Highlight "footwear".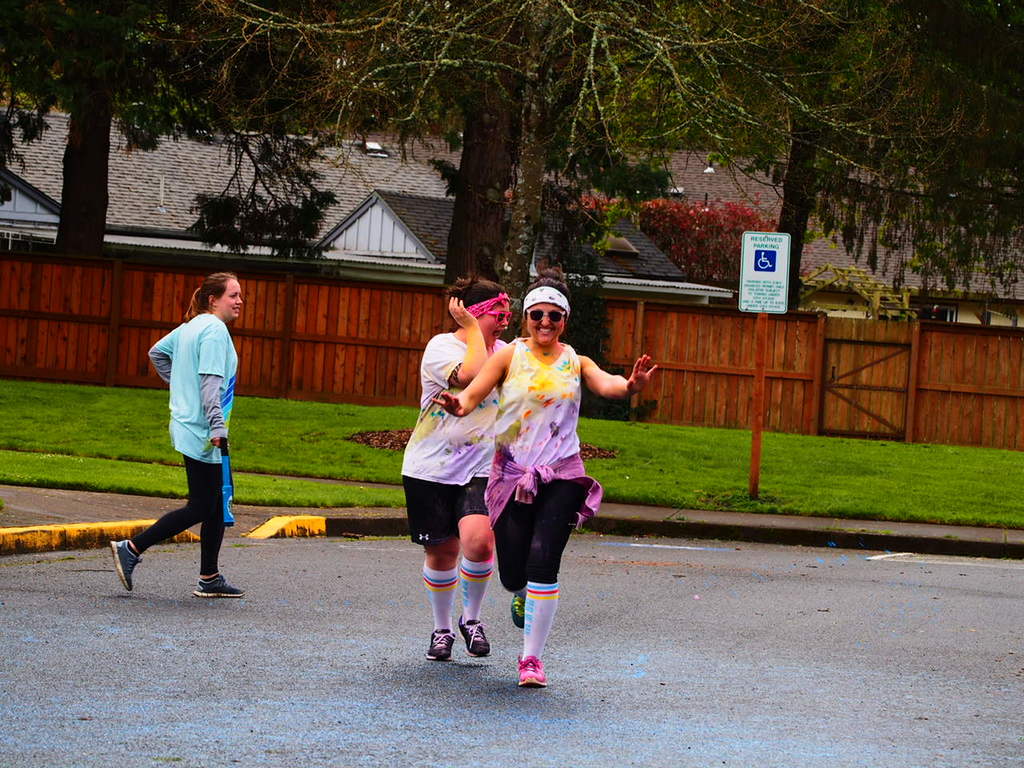
Highlighted region: detection(110, 537, 144, 593).
